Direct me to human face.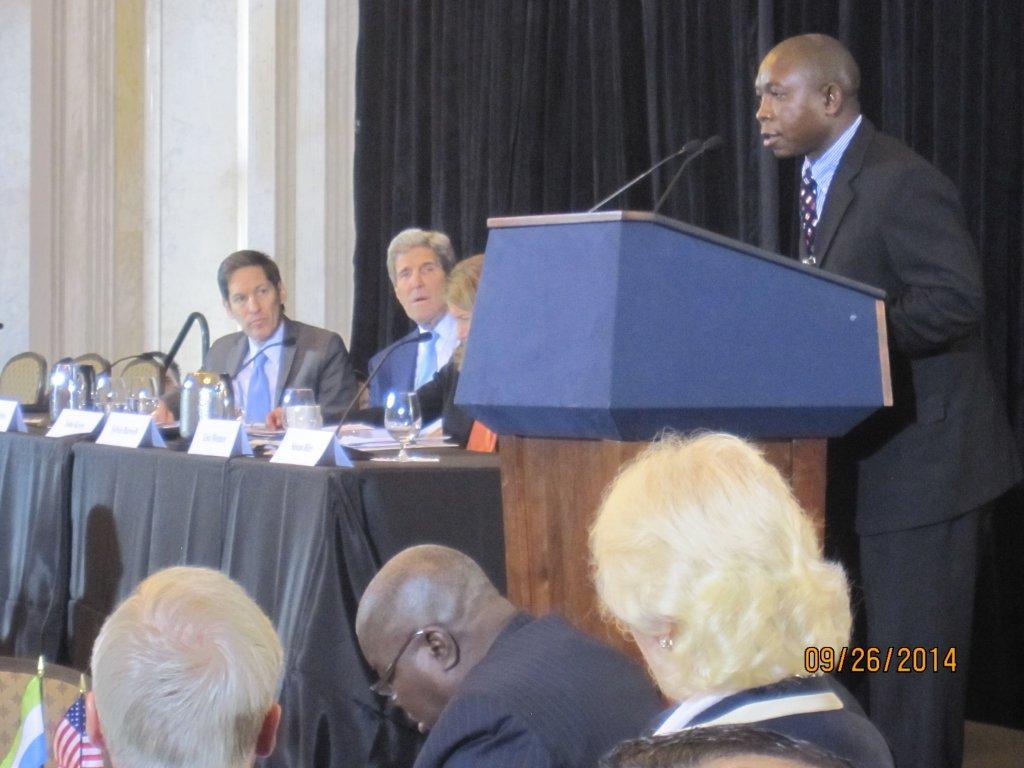
Direction: 449 302 476 337.
